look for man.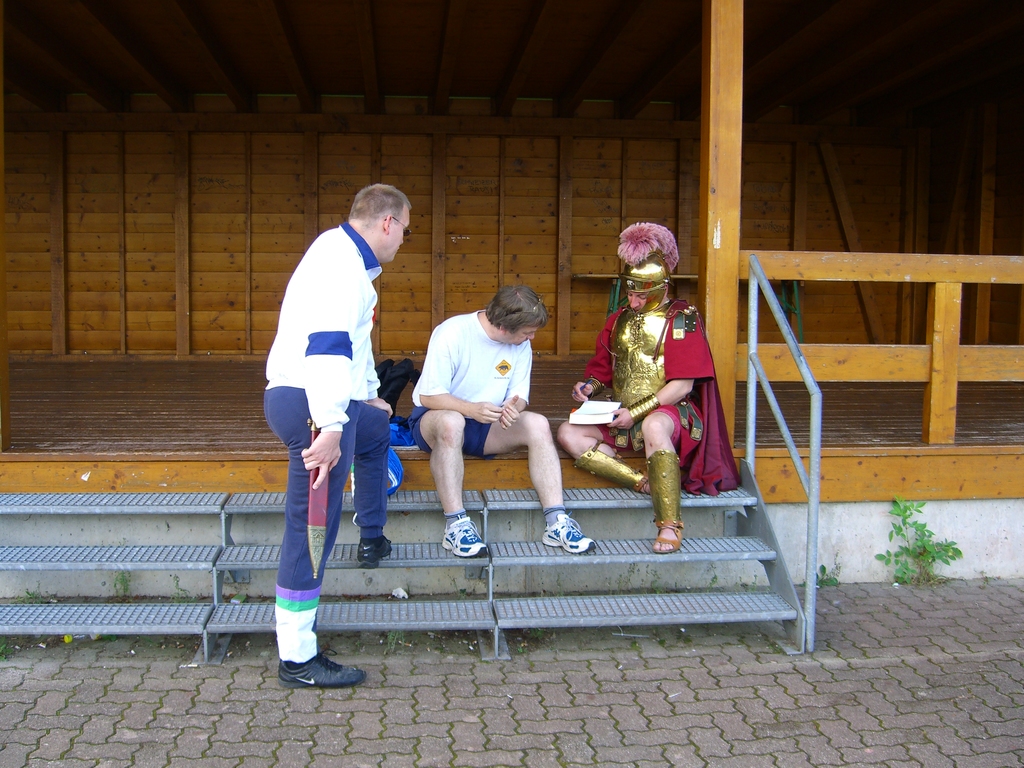
Found: select_region(556, 220, 744, 555).
